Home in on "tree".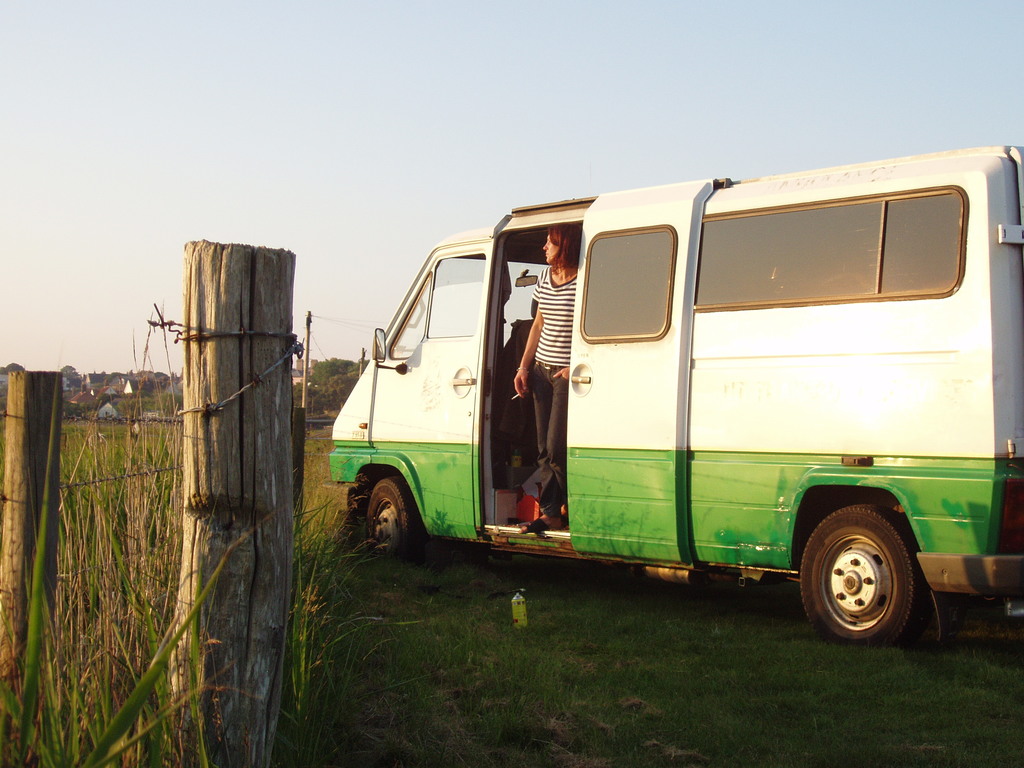
Homed in at {"x1": 301, "y1": 339, "x2": 383, "y2": 414}.
